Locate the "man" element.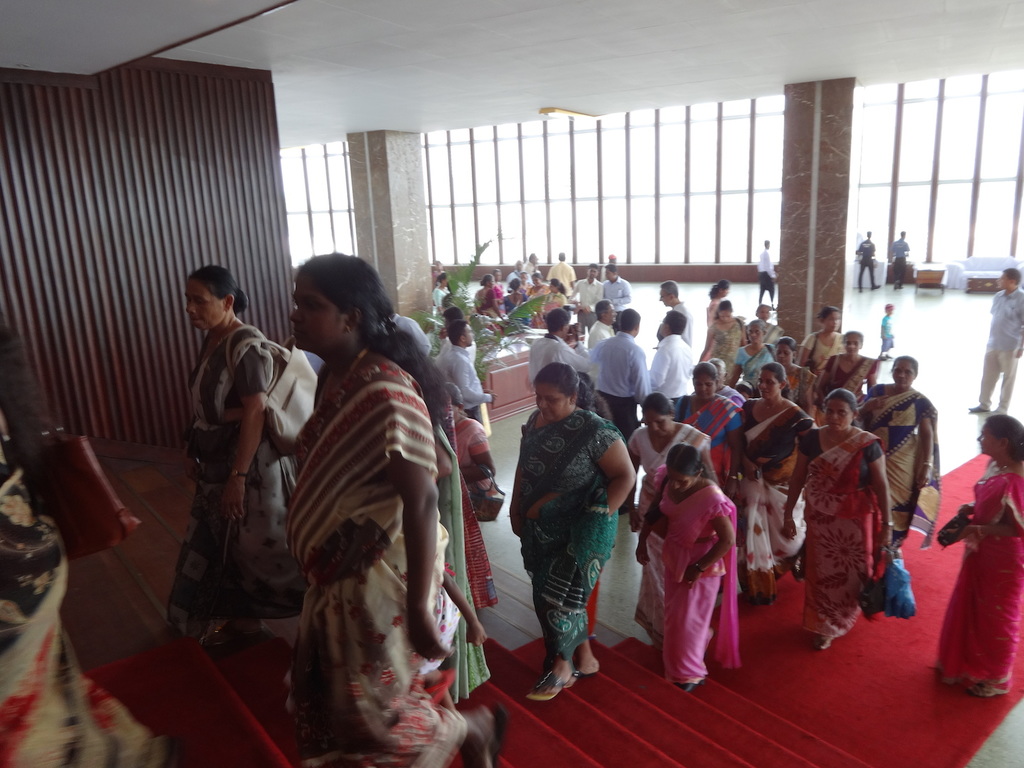
Element bbox: x1=658 y1=274 x2=695 y2=354.
